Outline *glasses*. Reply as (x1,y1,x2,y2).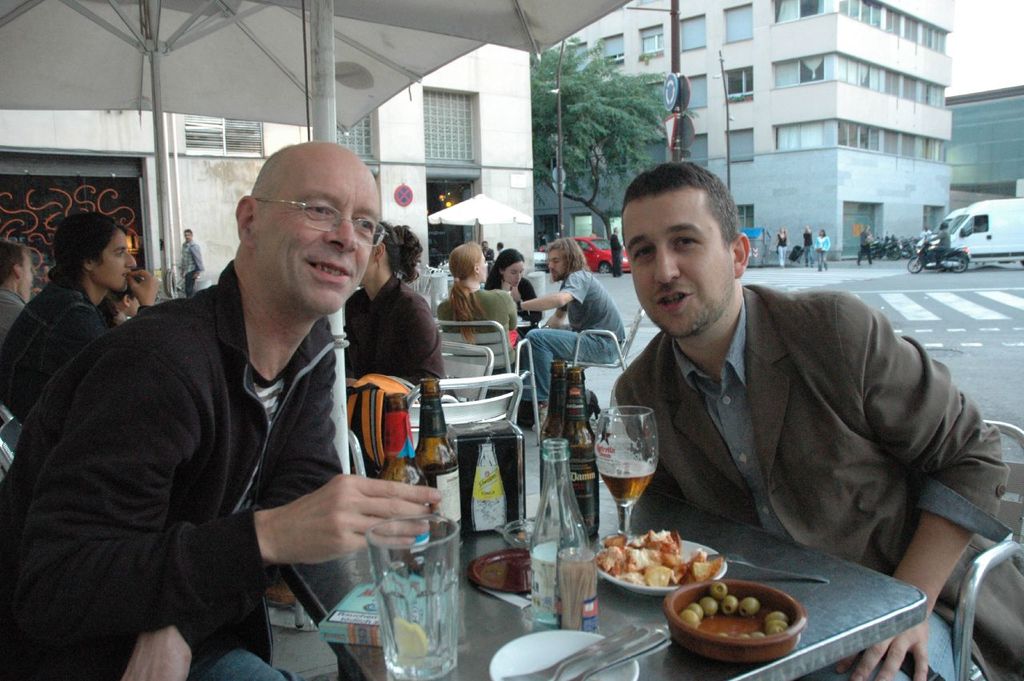
(253,190,393,252).
